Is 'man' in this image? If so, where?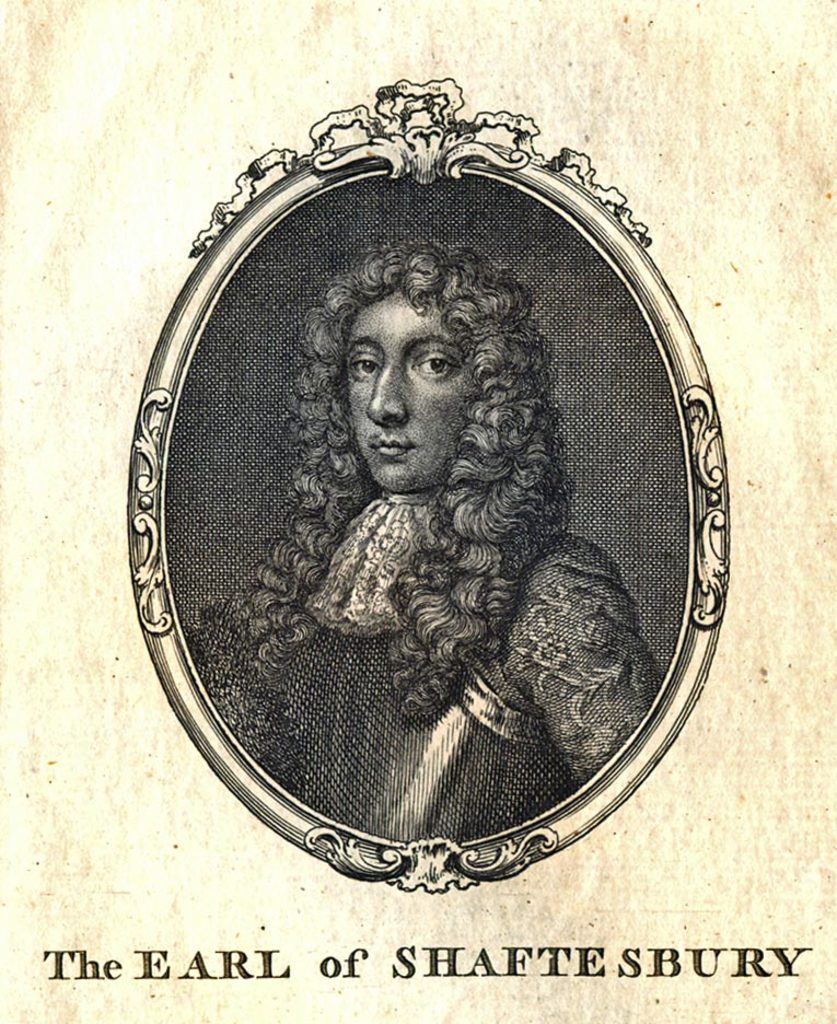
Yes, at locate(198, 212, 647, 800).
